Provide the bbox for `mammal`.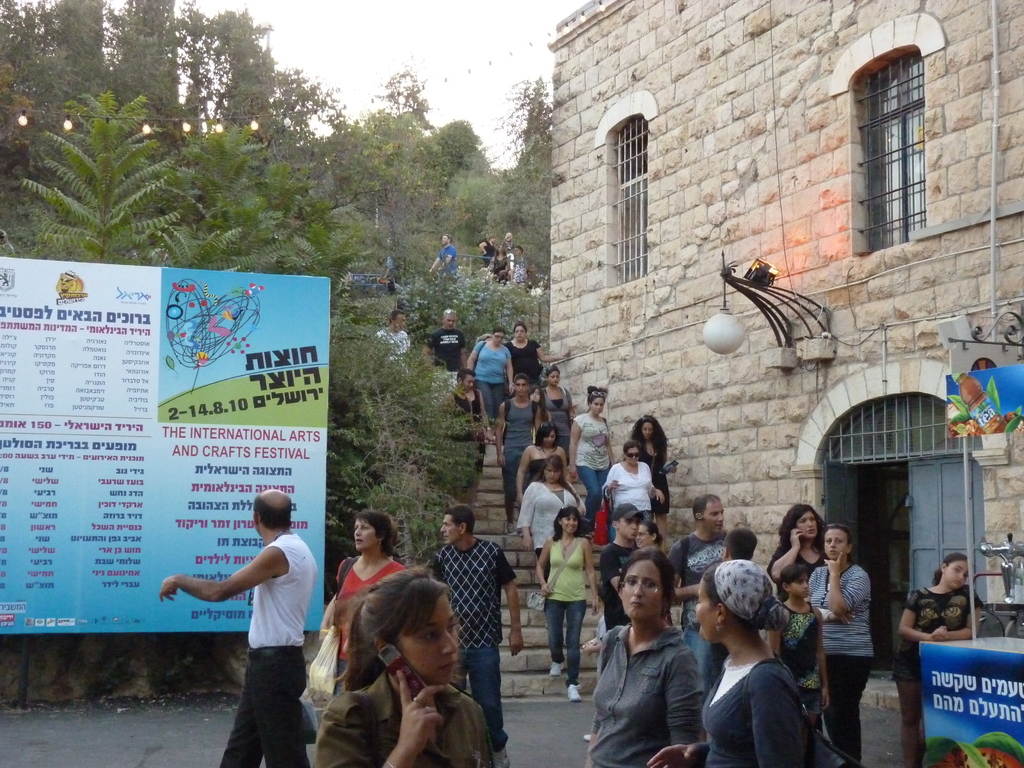
[x1=599, y1=502, x2=646, y2=630].
